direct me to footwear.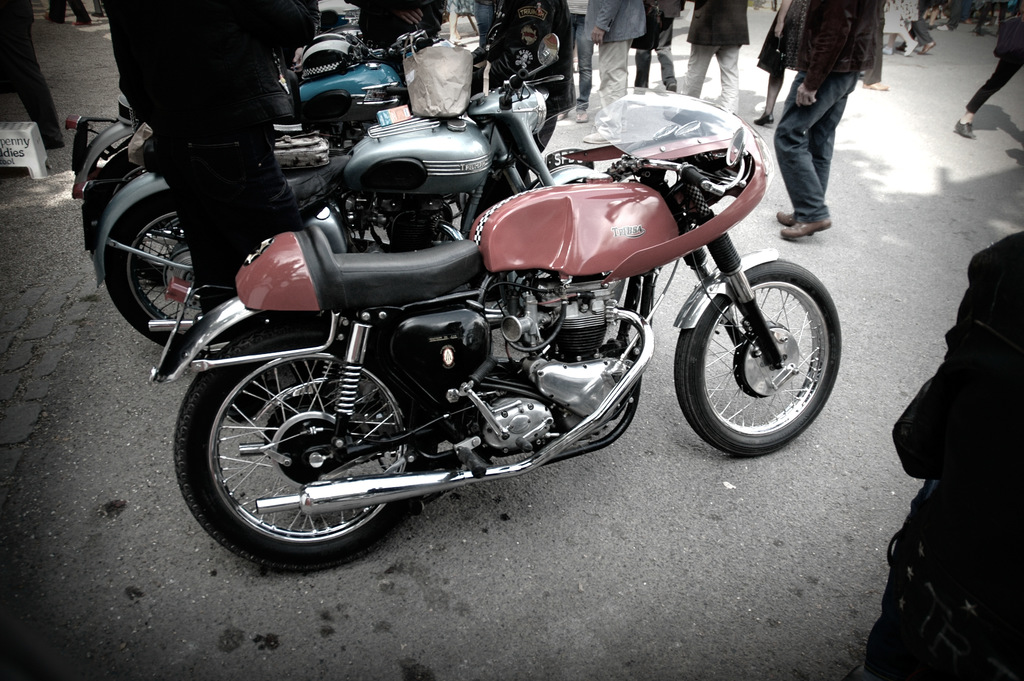
Direction: box=[777, 212, 815, 236].
